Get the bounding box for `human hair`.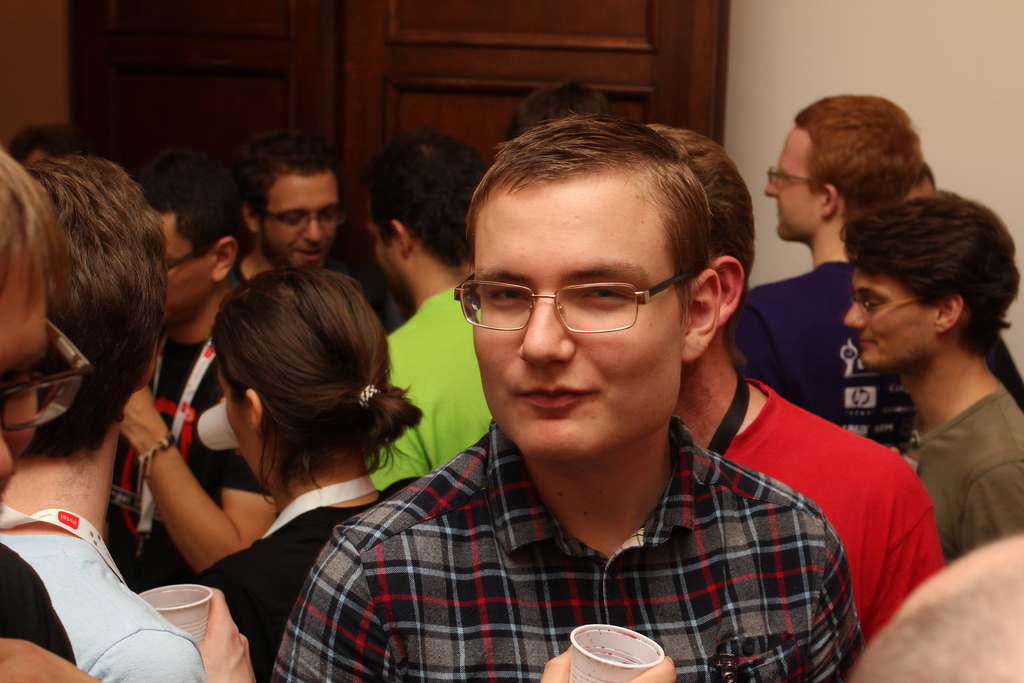
(229, 133, 334, 220).
